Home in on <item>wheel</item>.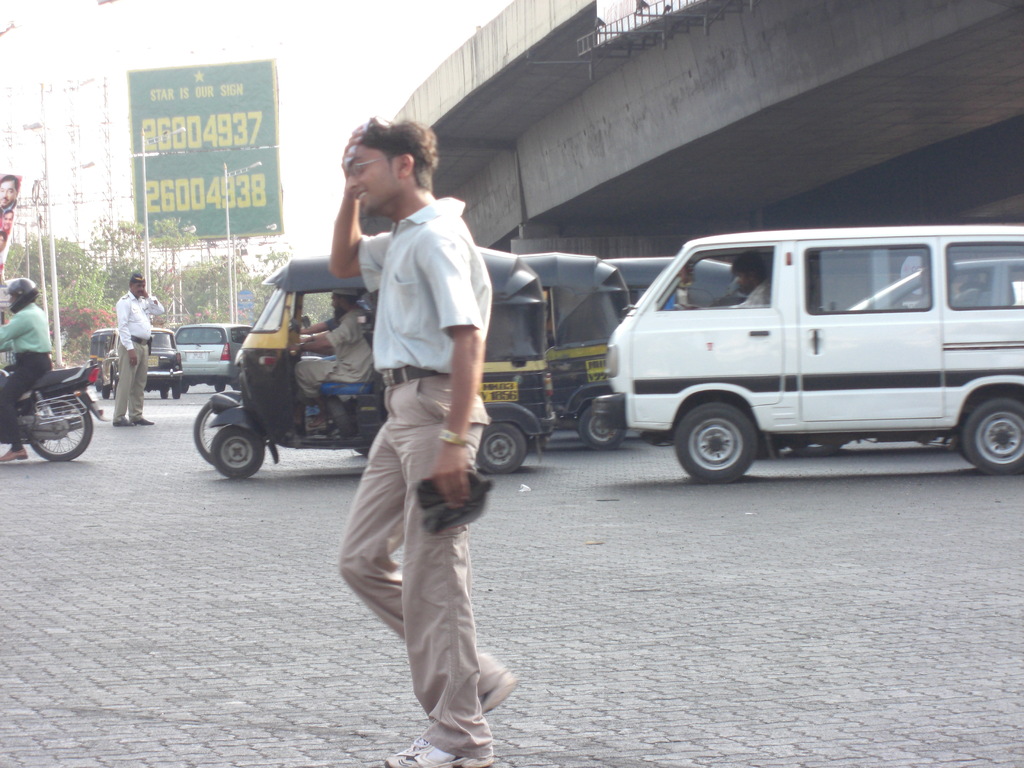
Homed in at box(211, 381, 228, 397).
